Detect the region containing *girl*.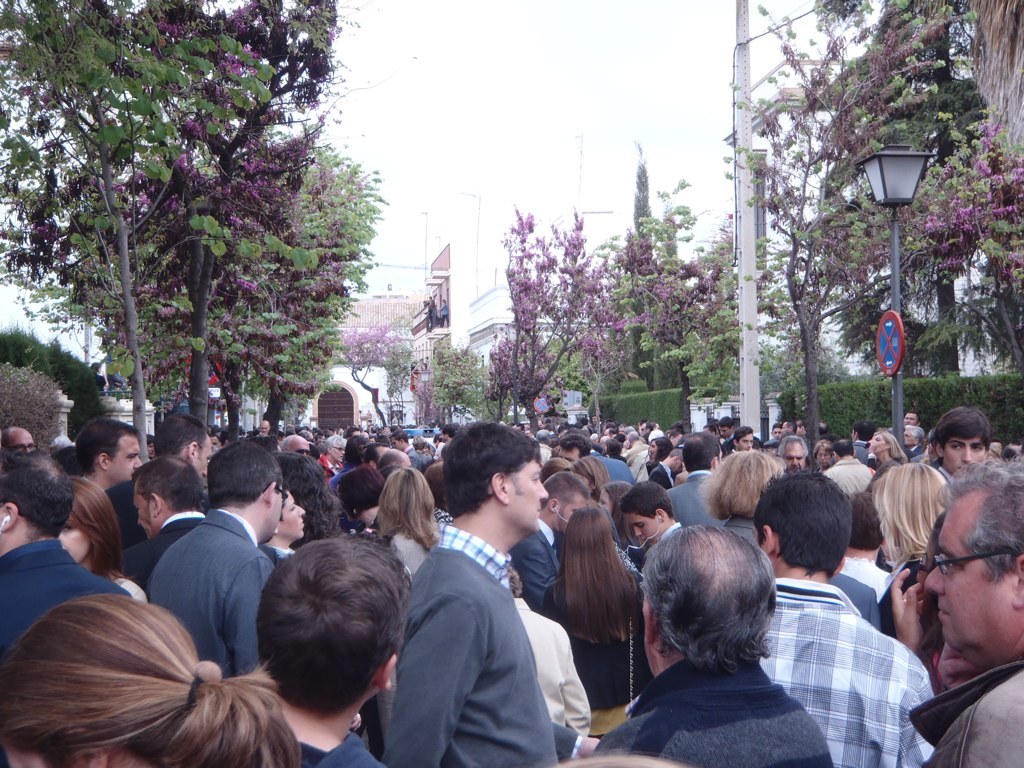
0 597 301 767.
